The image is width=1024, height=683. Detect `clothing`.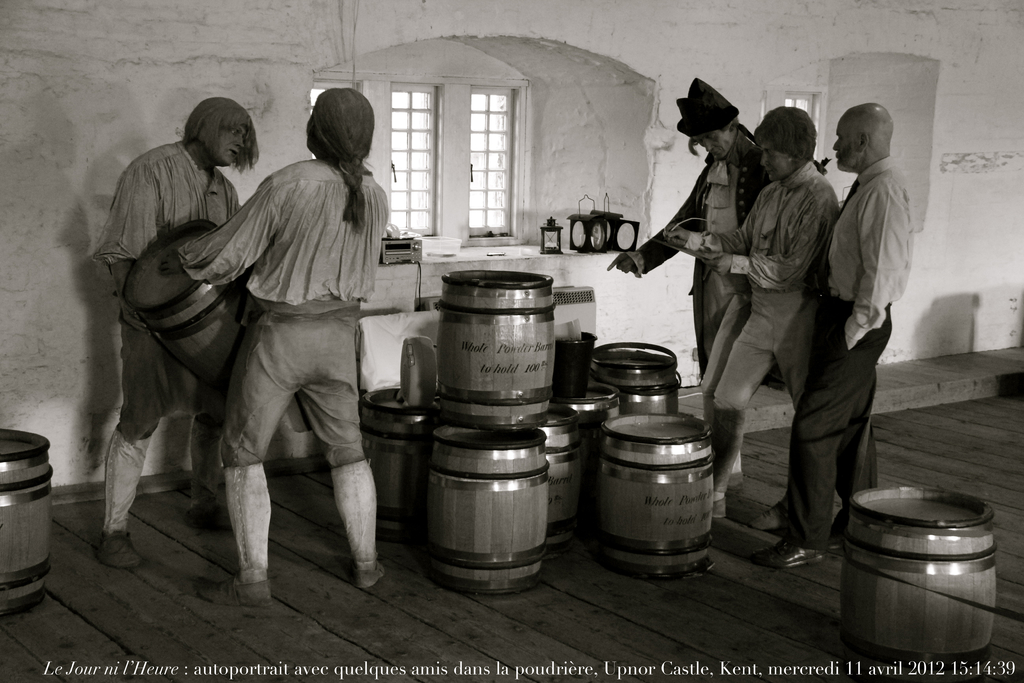
Detection: [x1=693, y1=163, x2=840, y2=444].
